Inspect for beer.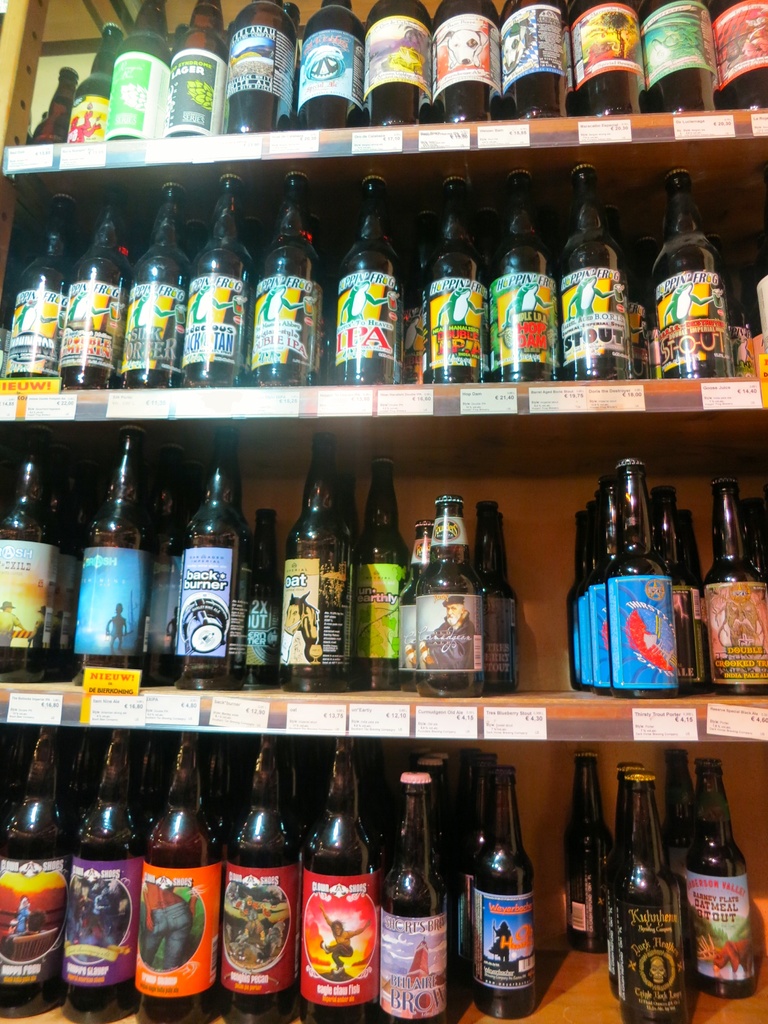
Inspection: (70, 734, 152, 1023).
